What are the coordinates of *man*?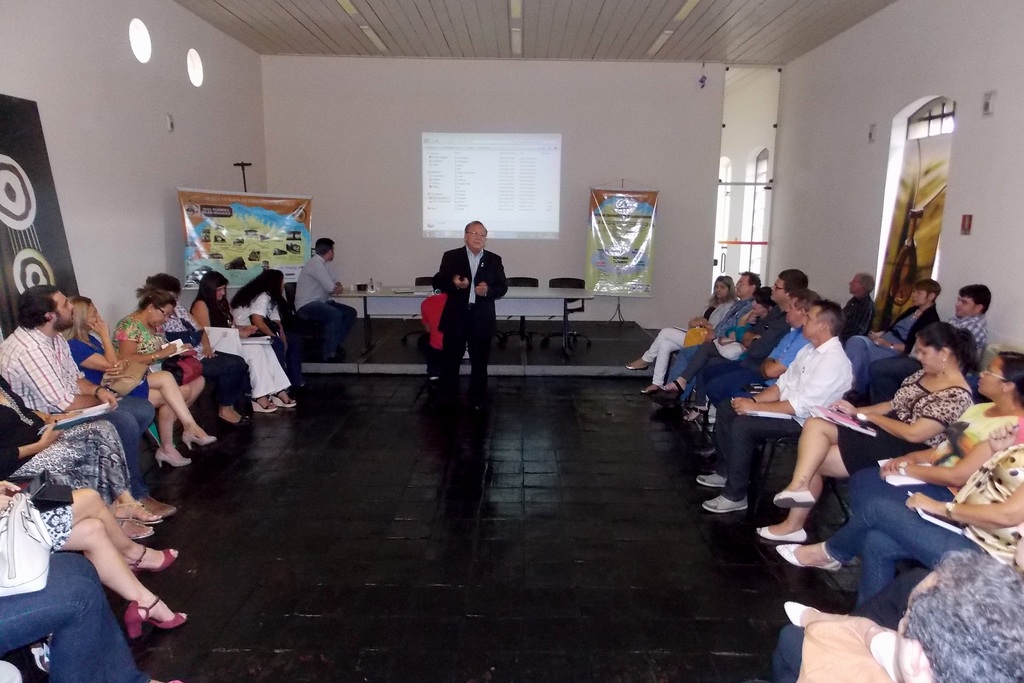
Rect(419, 210, 511, 405).
